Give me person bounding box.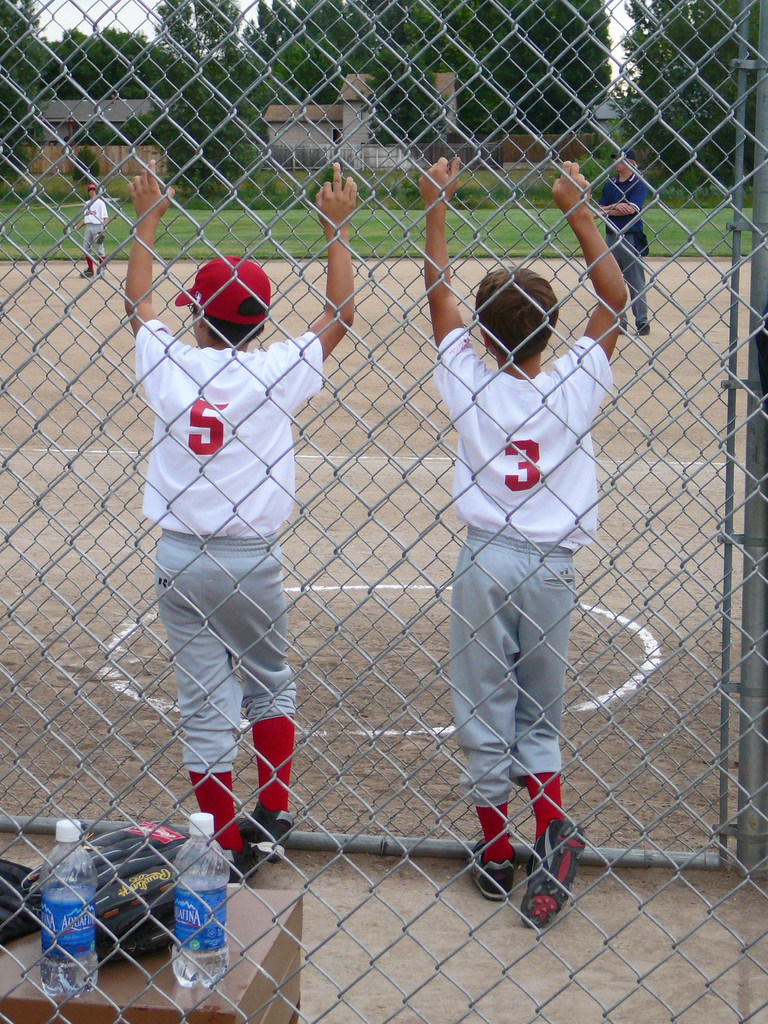
119:154:355:882.
